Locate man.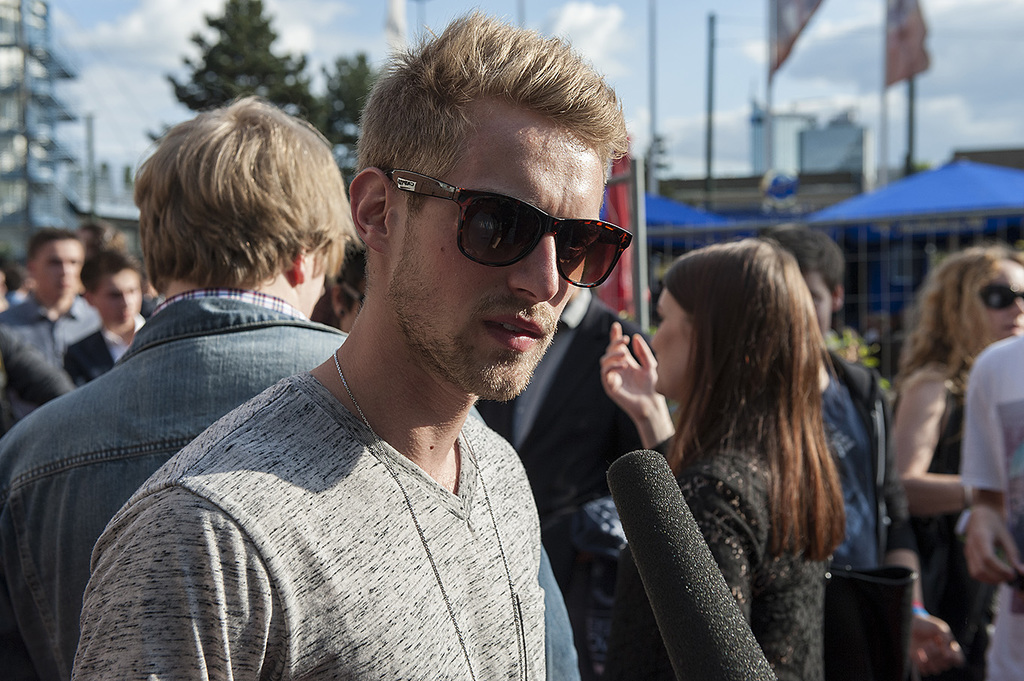
Bounding box: [left=0, top=92, right=362, bottom=679].
